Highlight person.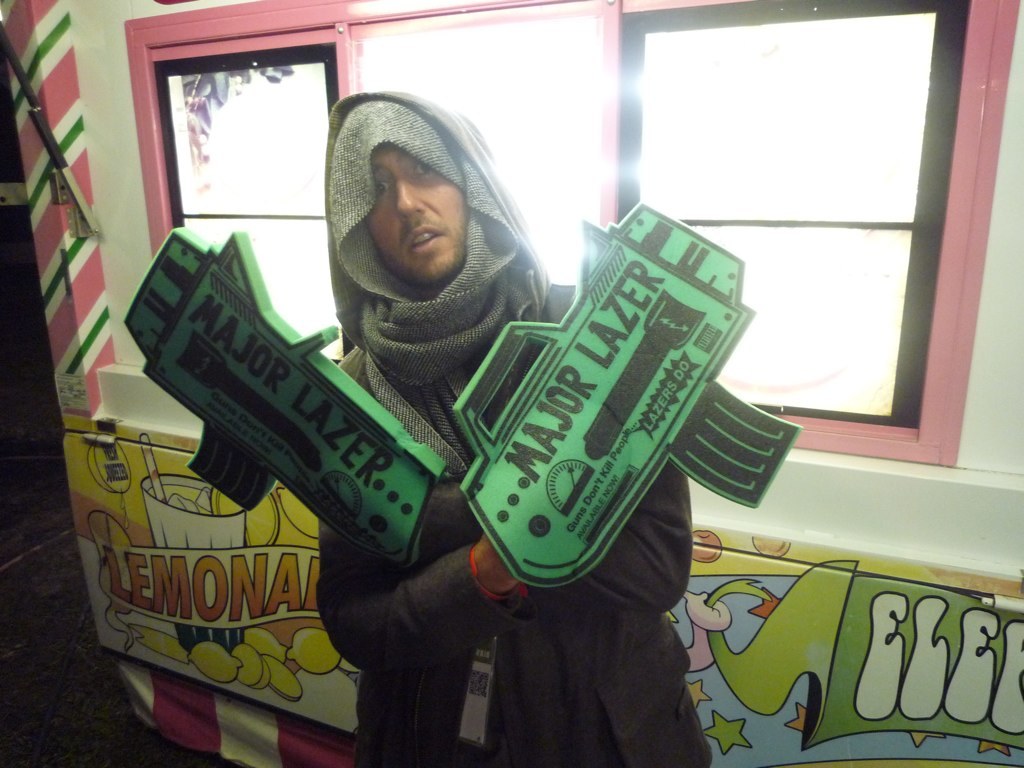
Highlighted region: [202, 101, 721, 720].
